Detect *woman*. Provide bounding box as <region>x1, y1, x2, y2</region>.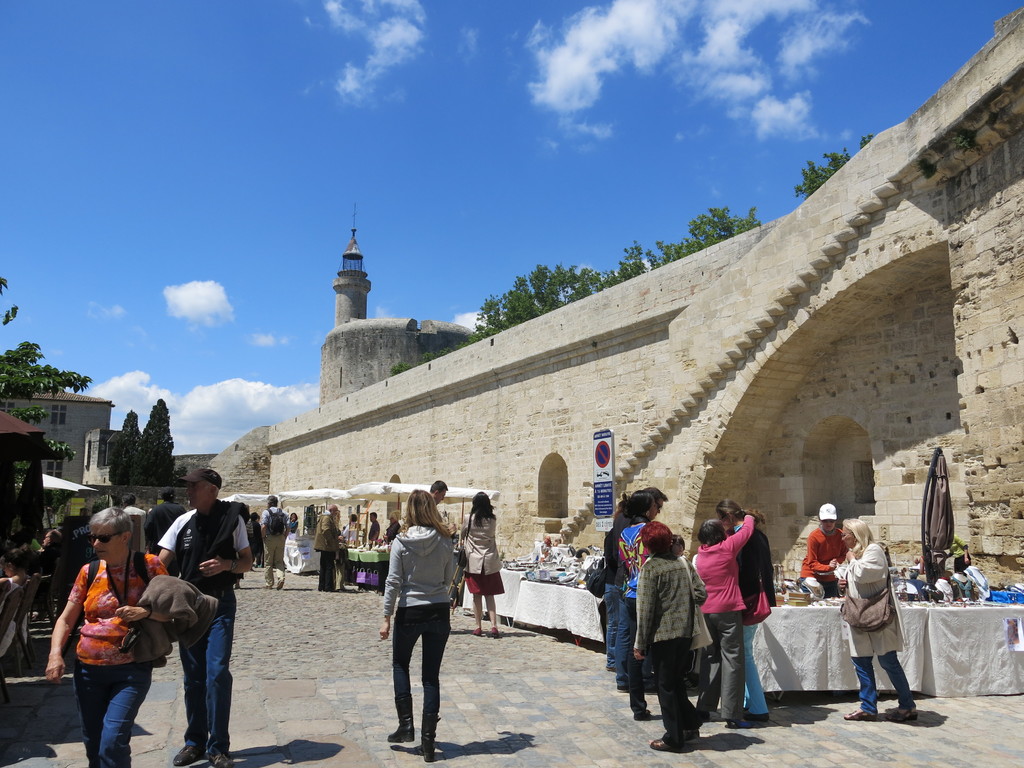
<region>0, 544, 37, 625</region>.
